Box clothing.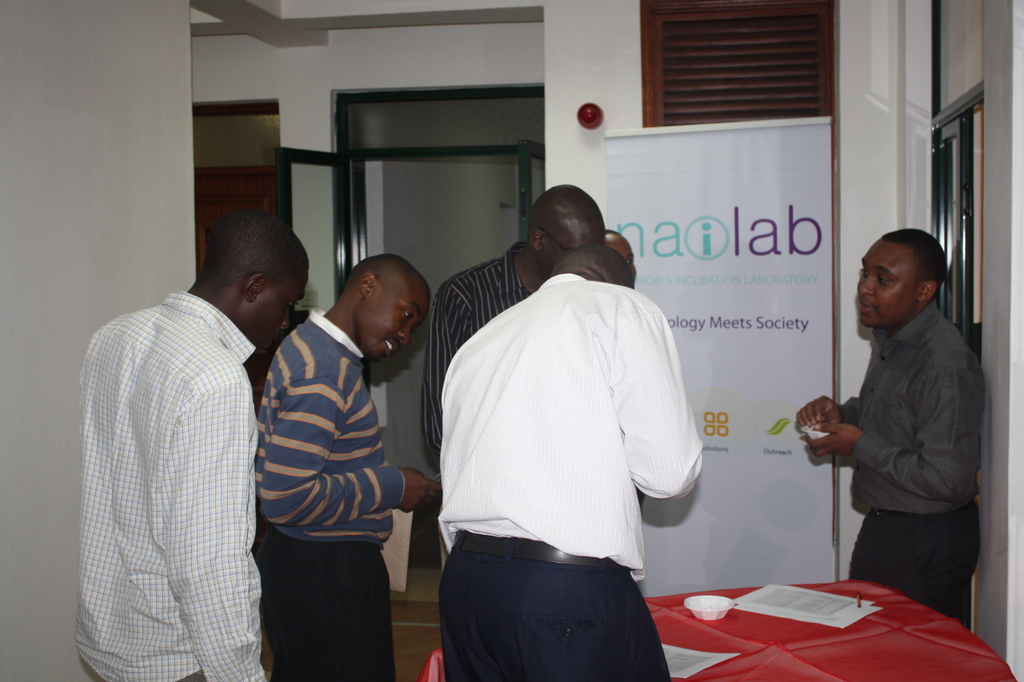
69, 287, 270, 681.
